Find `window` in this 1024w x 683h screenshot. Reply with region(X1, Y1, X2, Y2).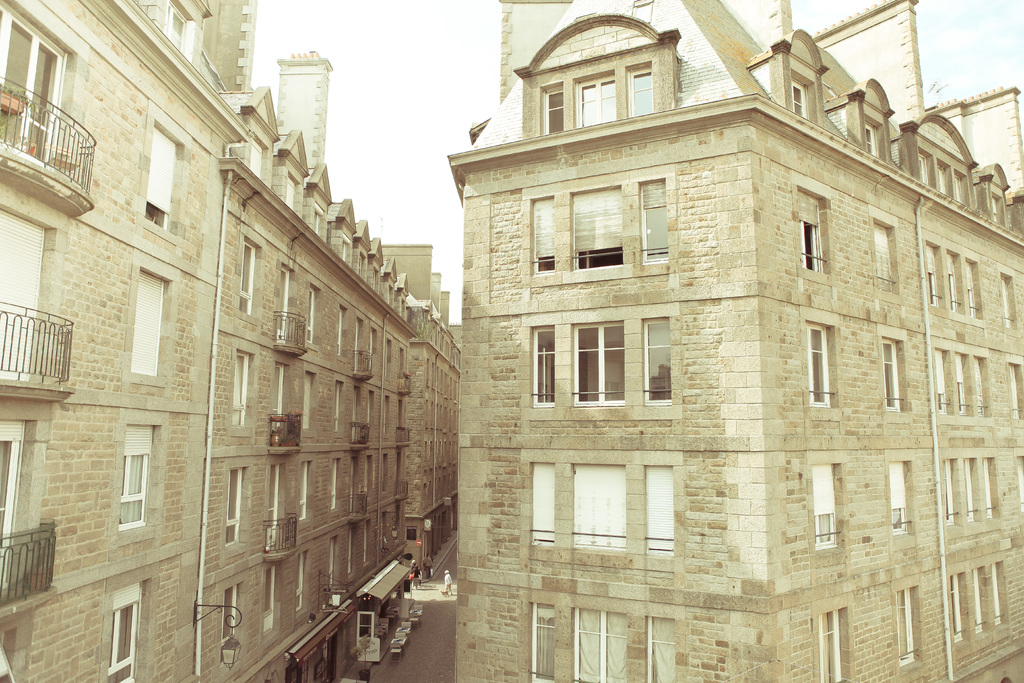
region(529, 194, 551, 274).
